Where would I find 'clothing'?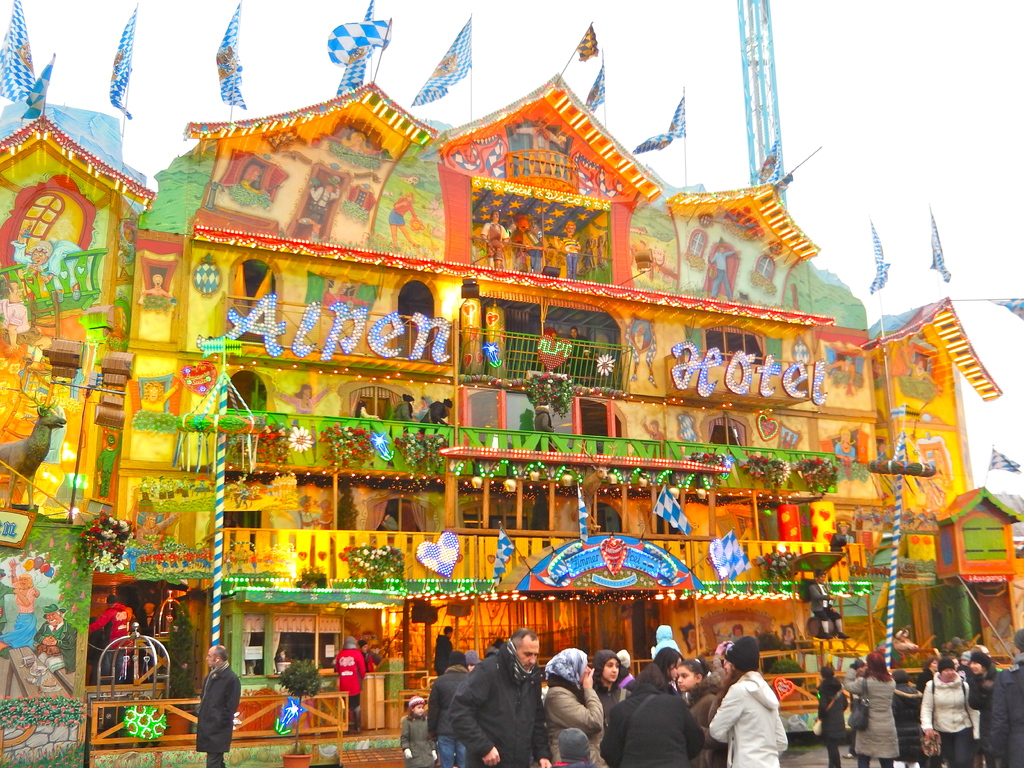
At crop(182, 666, 253, 764).
